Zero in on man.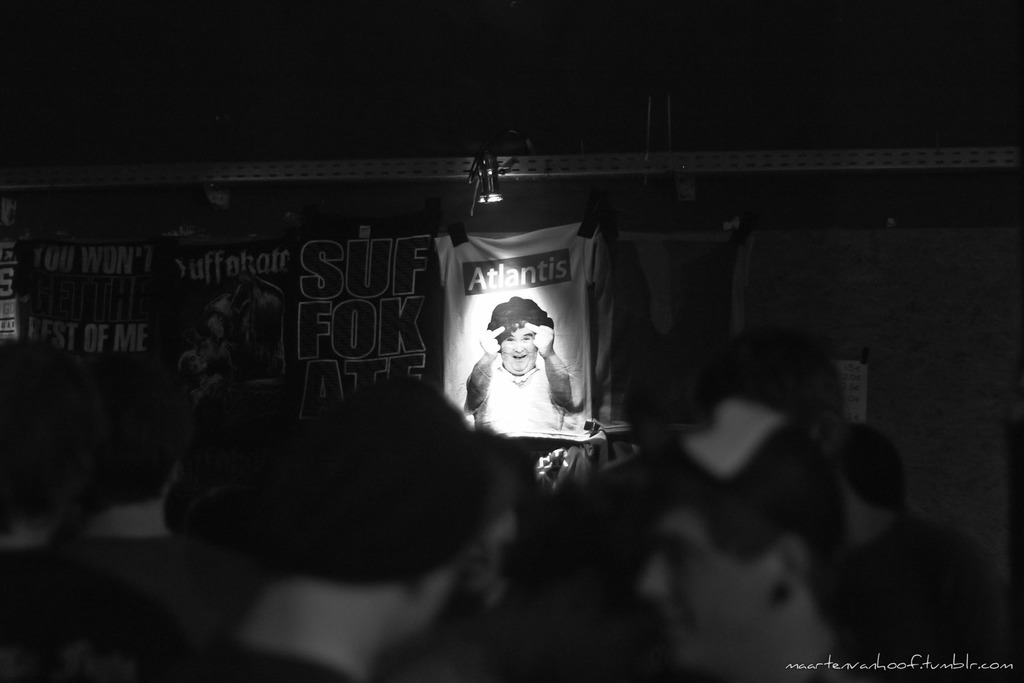
Zeroed in: locate(635, 403, 855, 682).
